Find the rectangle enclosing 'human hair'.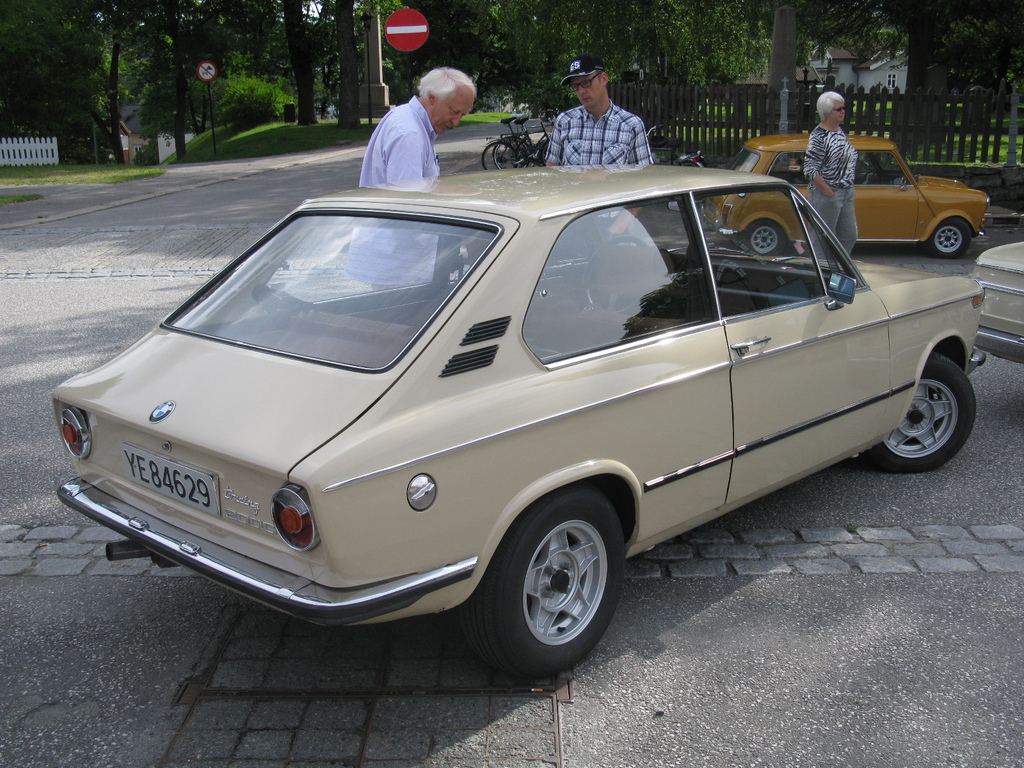
[left=817, top=89, right=844, bottom=124].
